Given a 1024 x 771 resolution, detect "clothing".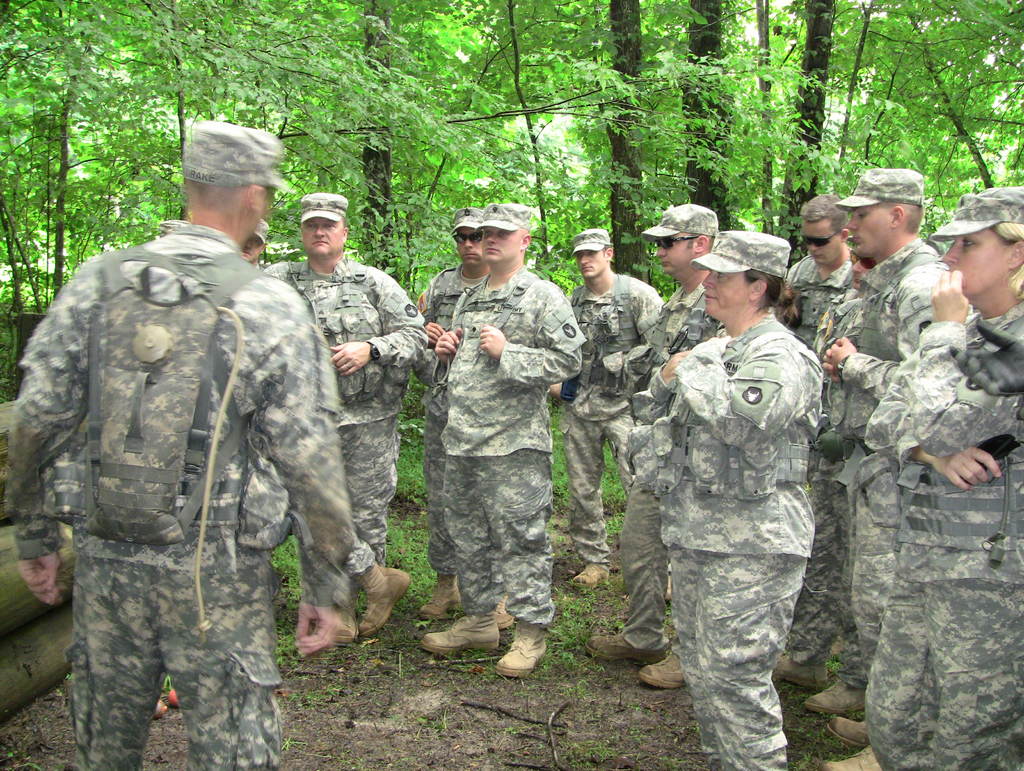
406 258 492 590.
